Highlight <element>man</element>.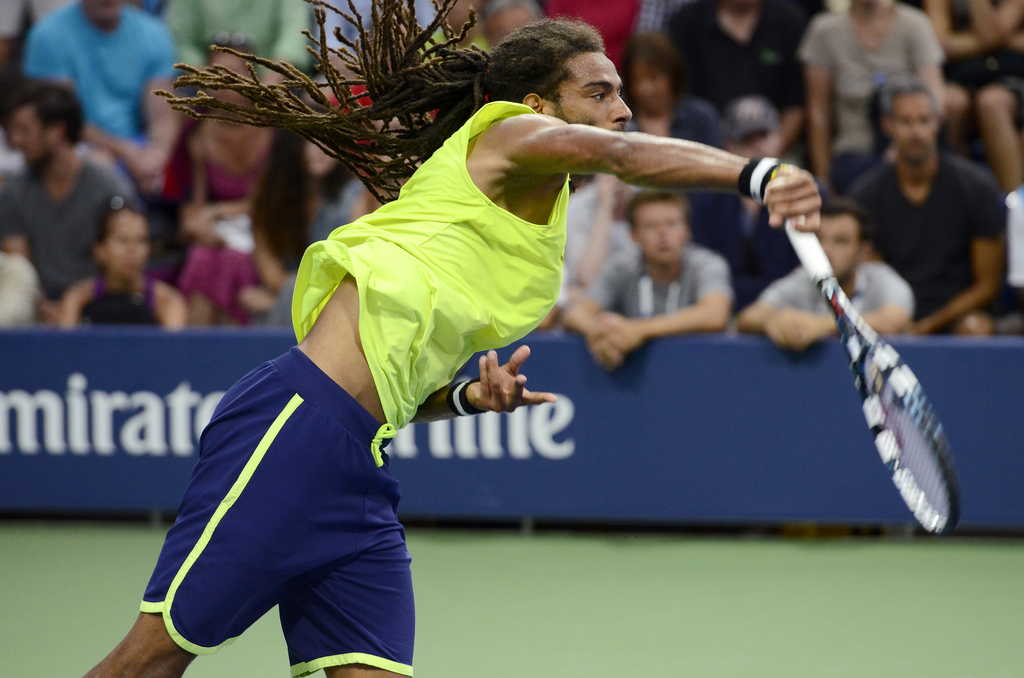
Highlighted region: left=161, top=0, right=319, bottom=95.
